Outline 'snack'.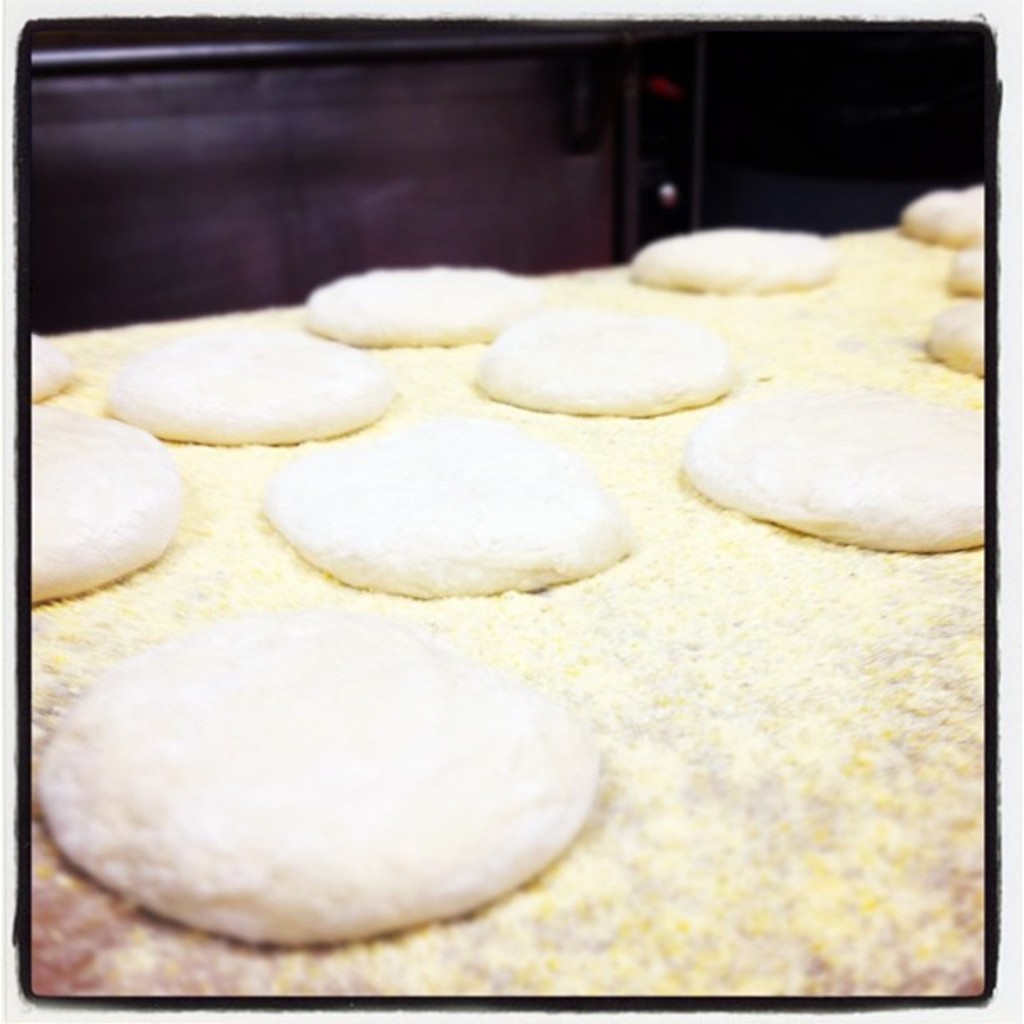
Outline: bbox(945, 248, 989, 293).
